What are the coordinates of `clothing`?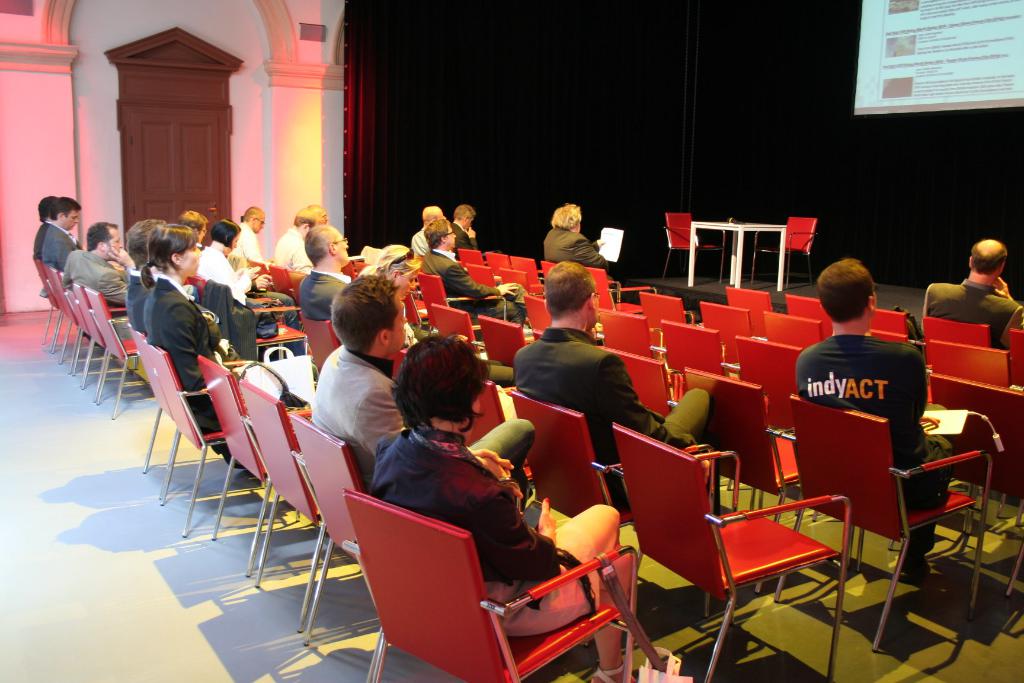
Rect(785, 335, 952, 588).
